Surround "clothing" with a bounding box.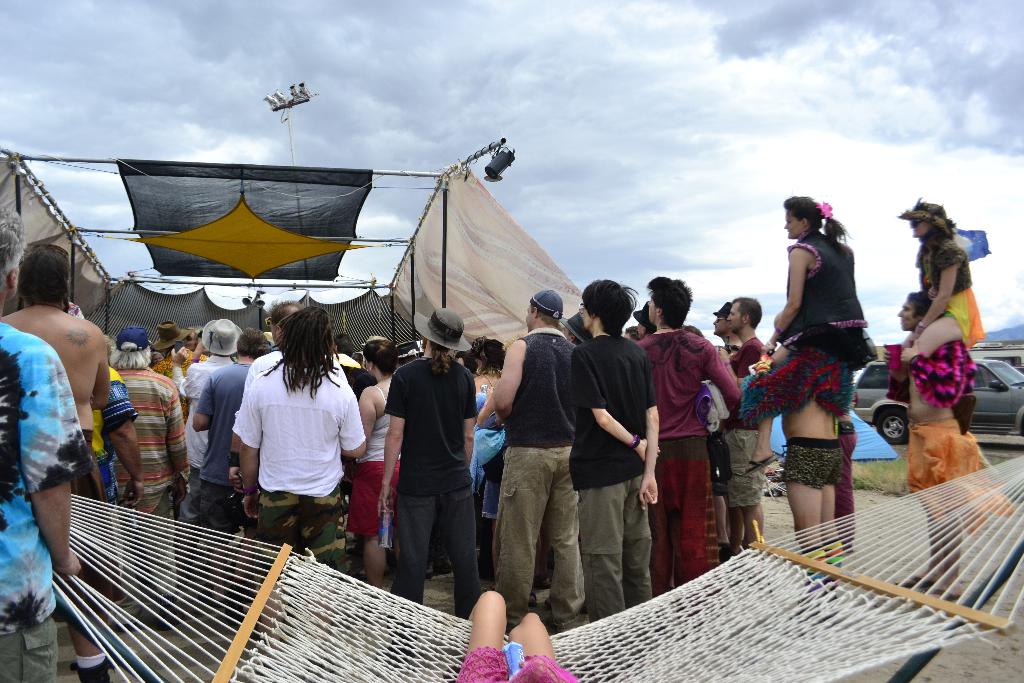
{"x1": 325, "y1": 350, "x2": 360, "y2": 396}.
